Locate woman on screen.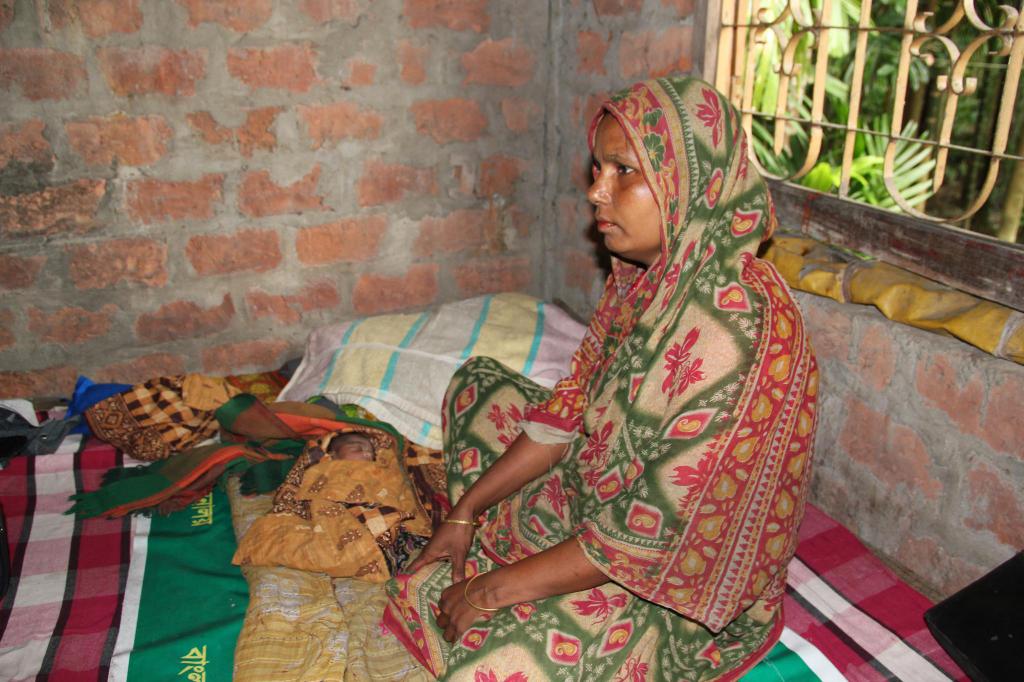
On screen at l=387, t=76, r=792, b=660.
